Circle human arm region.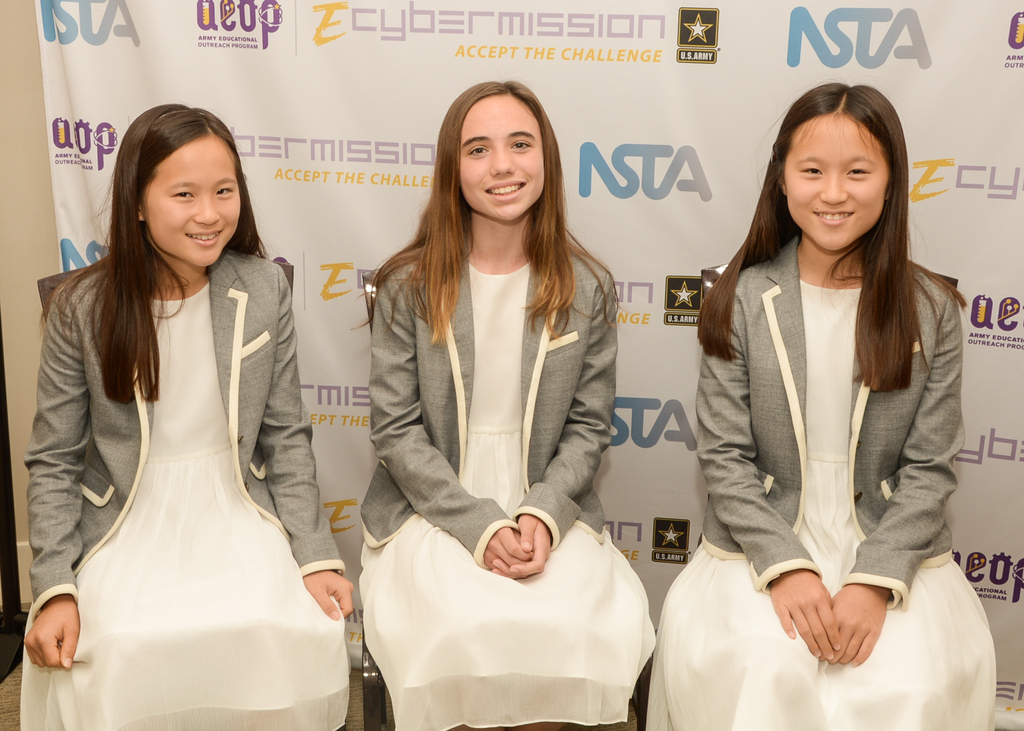
Region: bbox(24, 285, 93, 670).
